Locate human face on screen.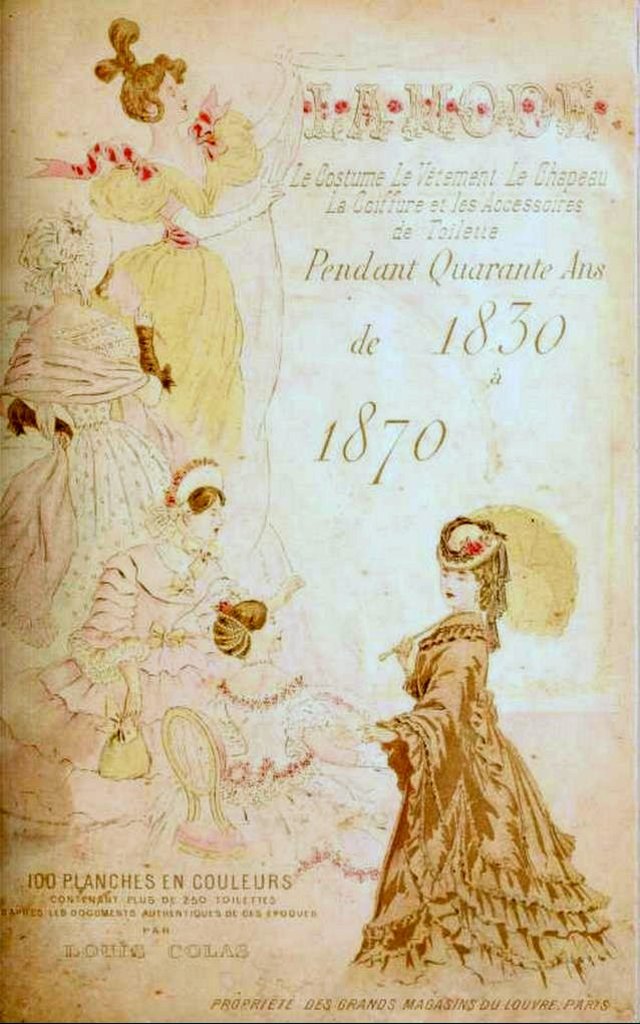
On screen at (left=443, top=571, right=475, bottom=607).
